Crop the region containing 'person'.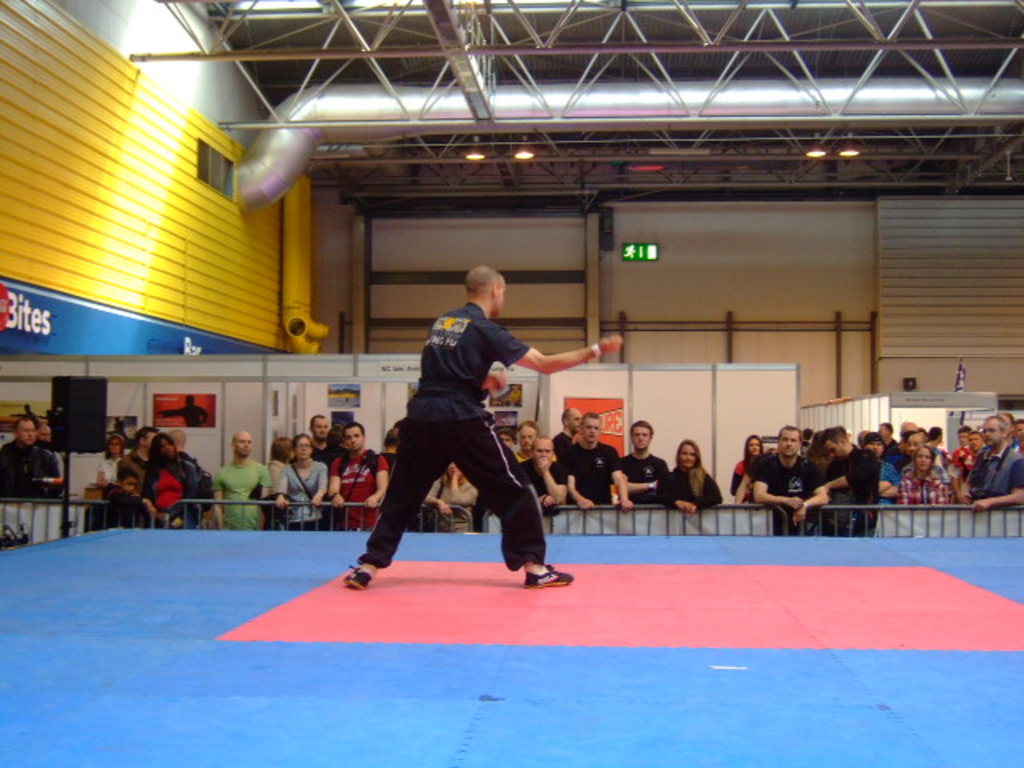
Crop region: (x1=341, y1=259, x2=539, y2=618).
